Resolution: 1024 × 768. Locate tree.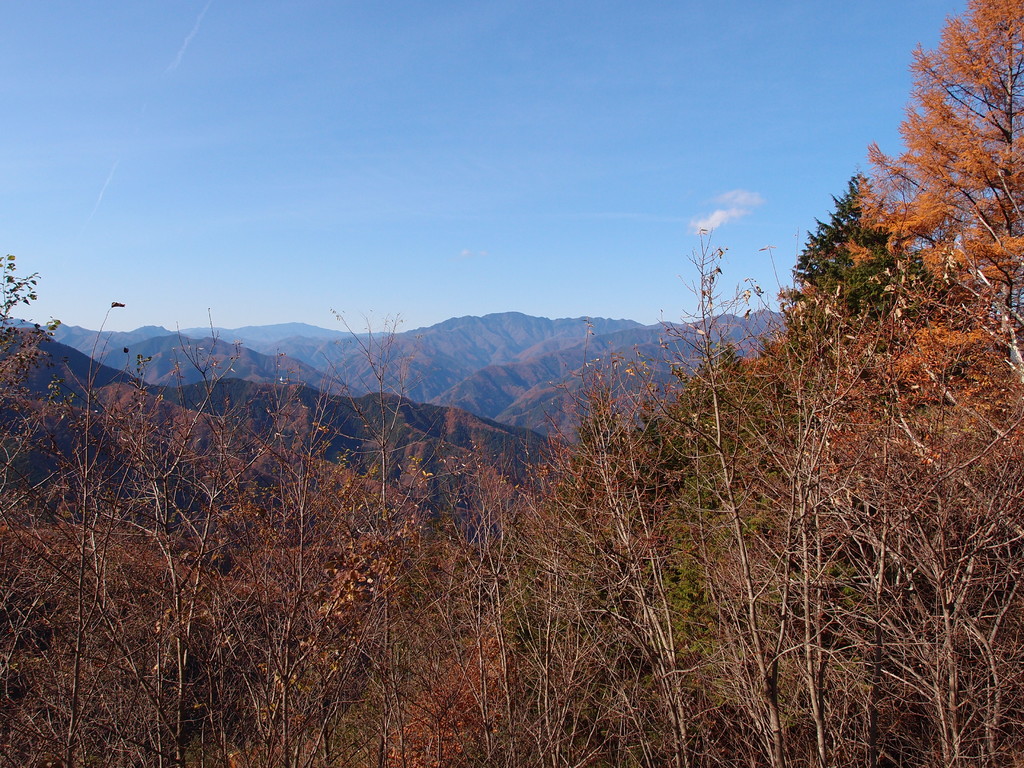
rect(847, 0, 1023, 431).
